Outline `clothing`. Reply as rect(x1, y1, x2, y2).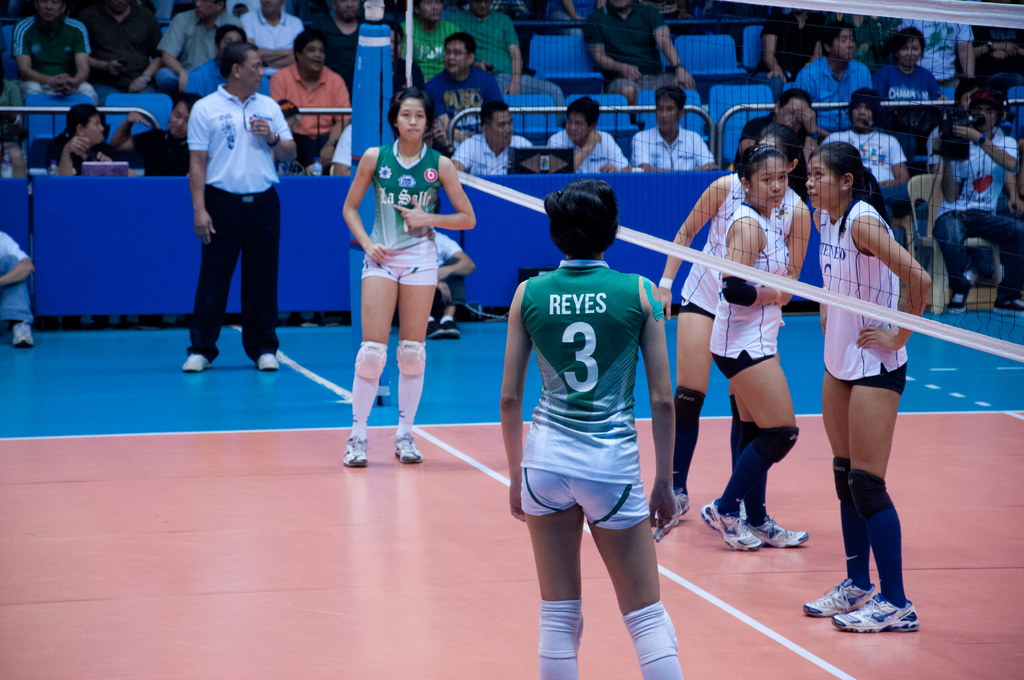
rect(21, 15, 104, 103).
